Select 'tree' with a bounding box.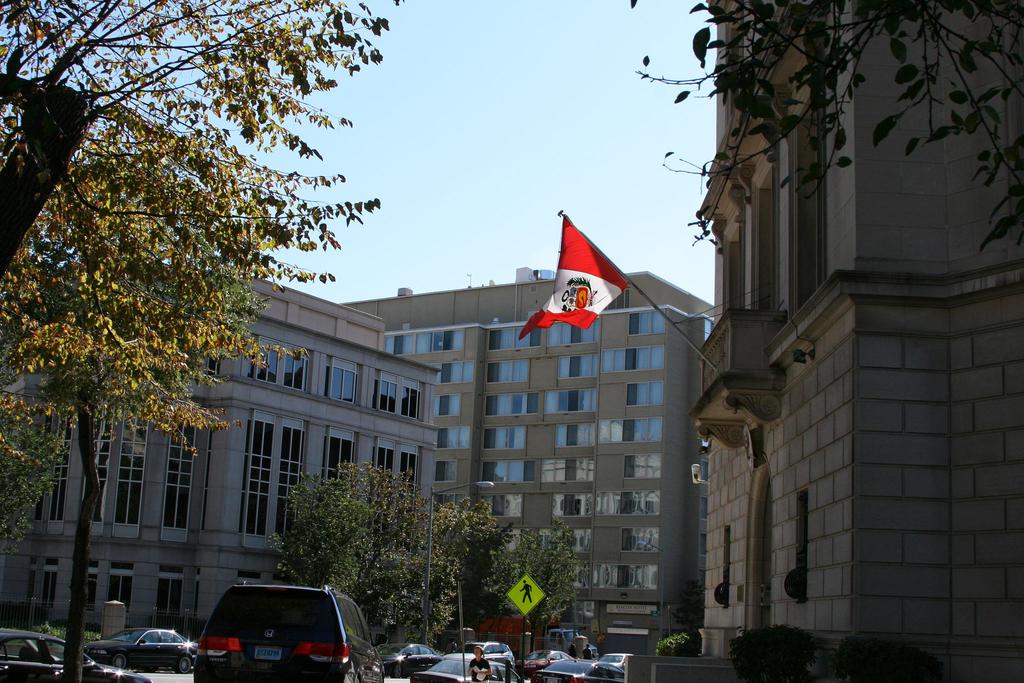
bbox=(630, 0, 1020, 256).
